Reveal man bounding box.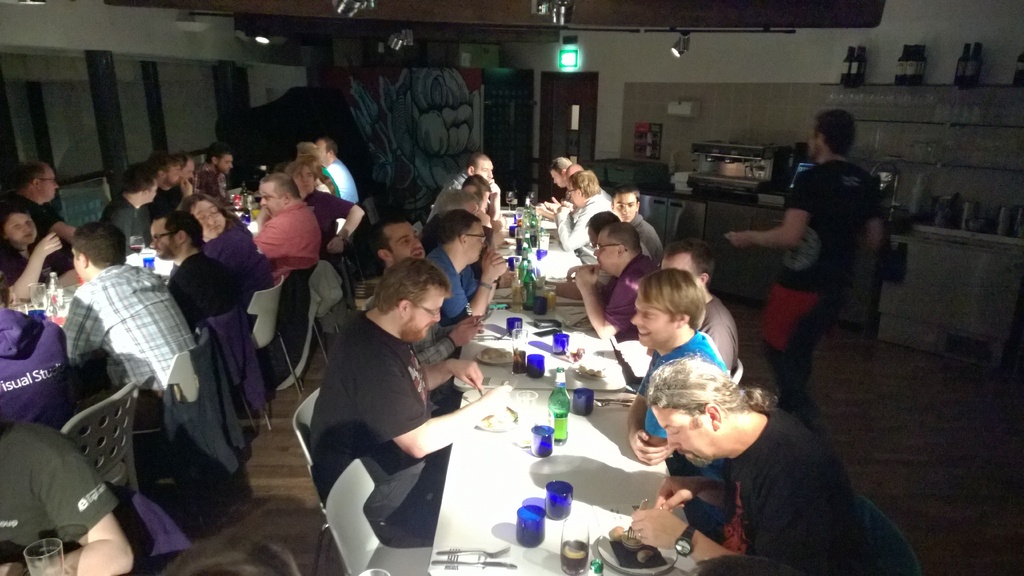
Revealed: (left=433, top=156, right=499, bottom=225).
